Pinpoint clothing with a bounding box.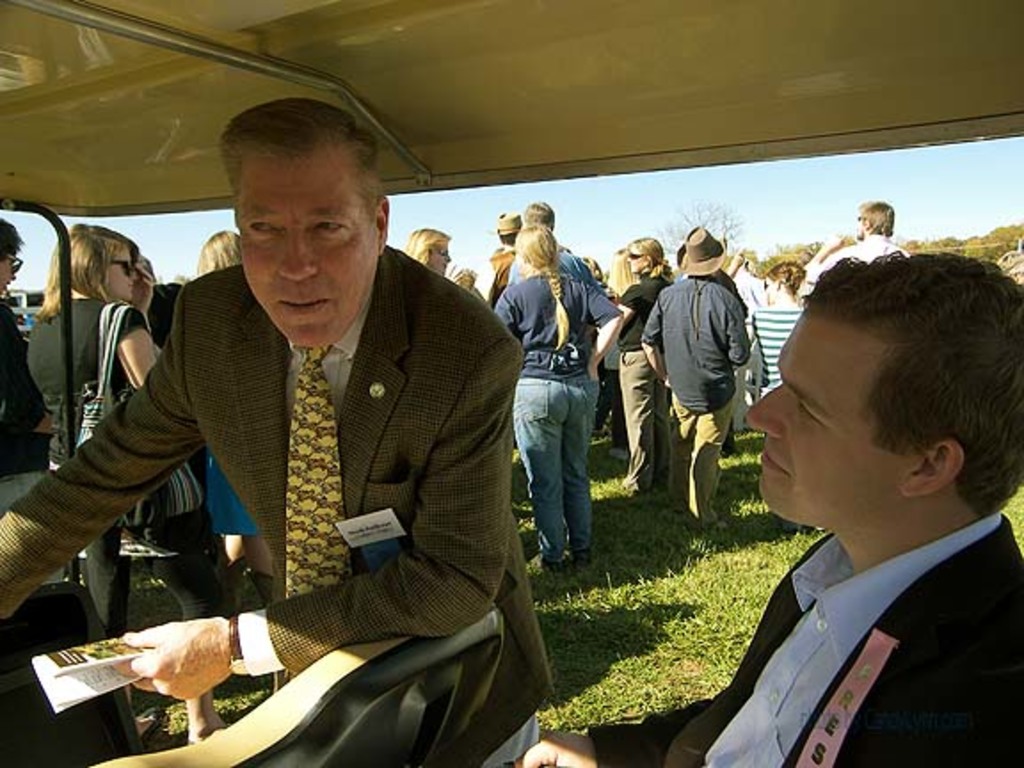
(left=750, top=295, right=805, bottom=388).
